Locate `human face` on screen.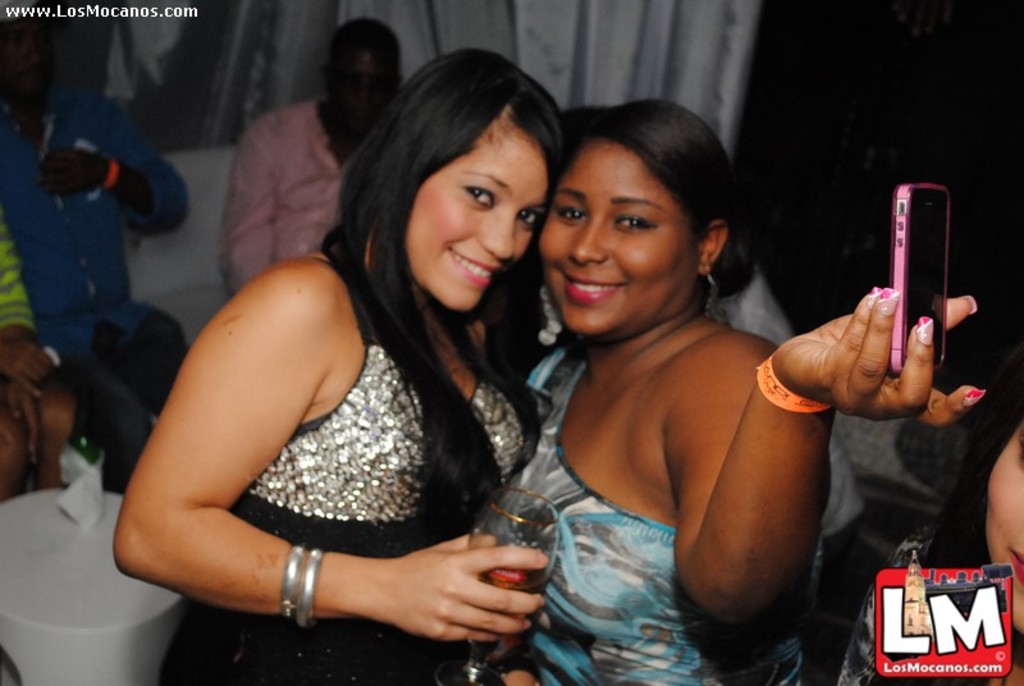
On screen at BBox(321, 29, 388, 132).
